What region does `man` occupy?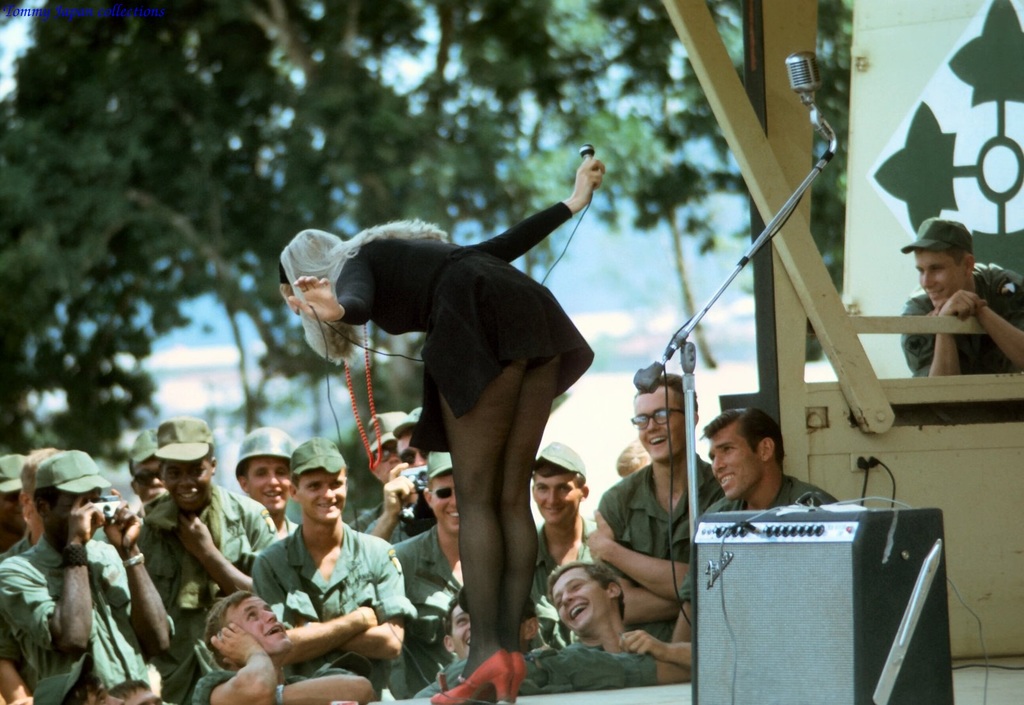
x1=899, y1=217, x2=1023, y2=376.
